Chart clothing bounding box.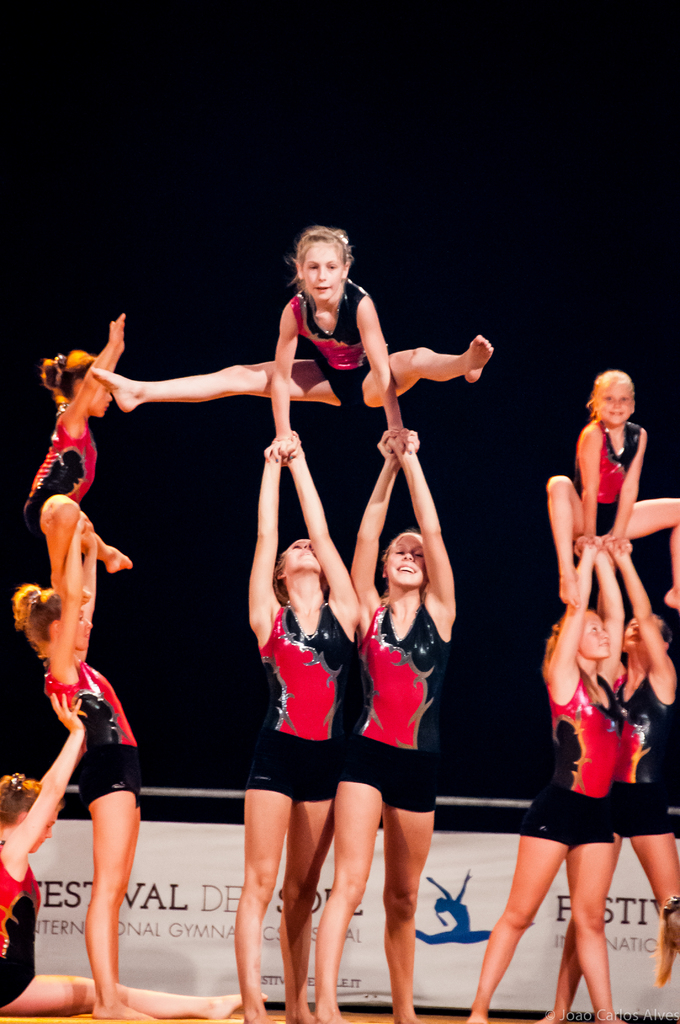
Charted: (left=357, top=603, right=450, bottom=734).
